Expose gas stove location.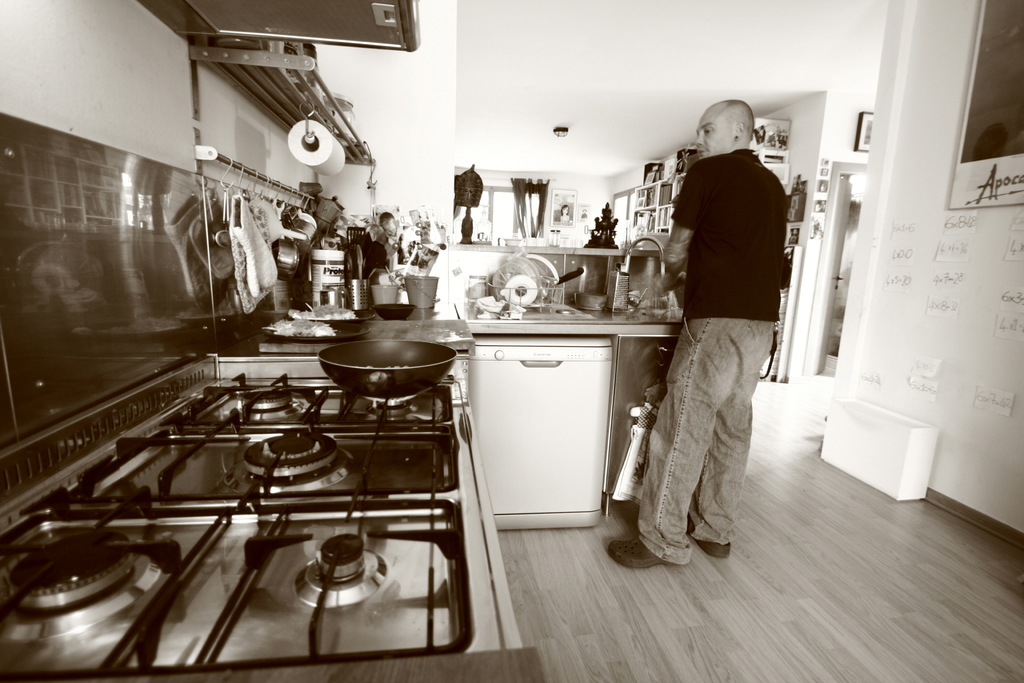
Exposed at [0,365,480,678].
